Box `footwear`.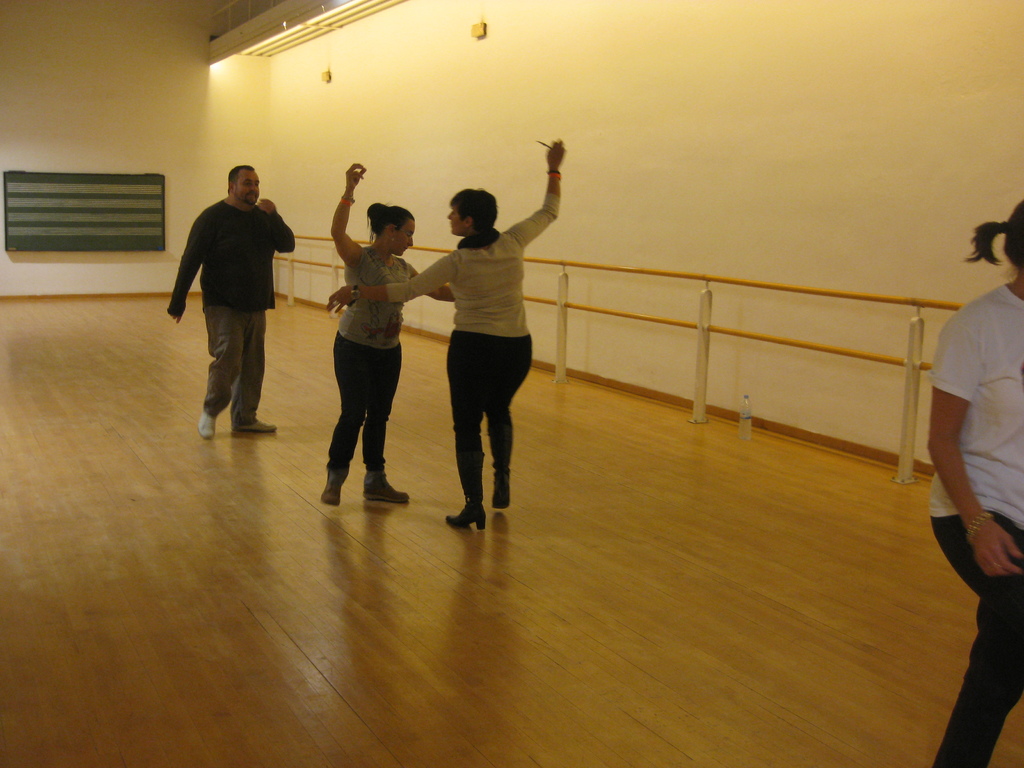
<bbox>321, 477, 340, 509</bbox>.
